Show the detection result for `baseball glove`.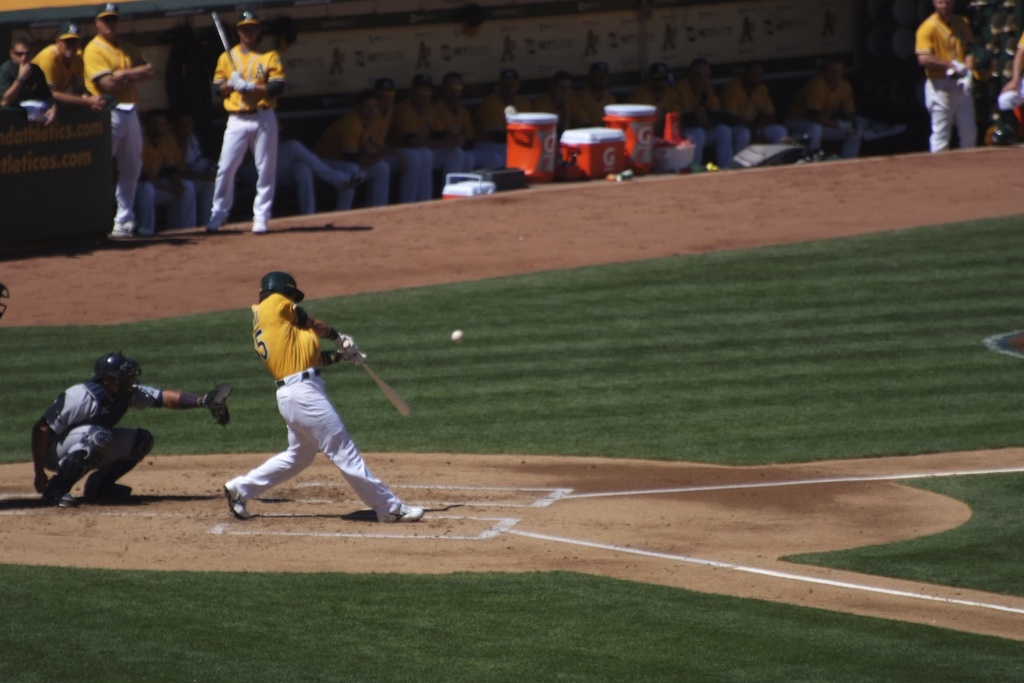
locate(207, 380, 234, 427).
